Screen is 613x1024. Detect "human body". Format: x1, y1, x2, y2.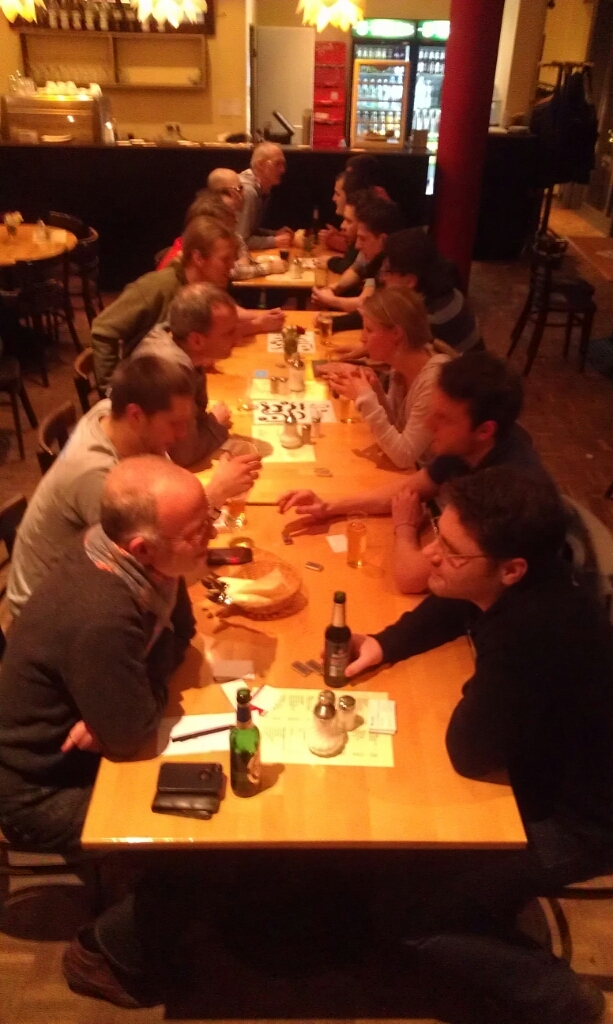
348, 468, 612, 1013.
